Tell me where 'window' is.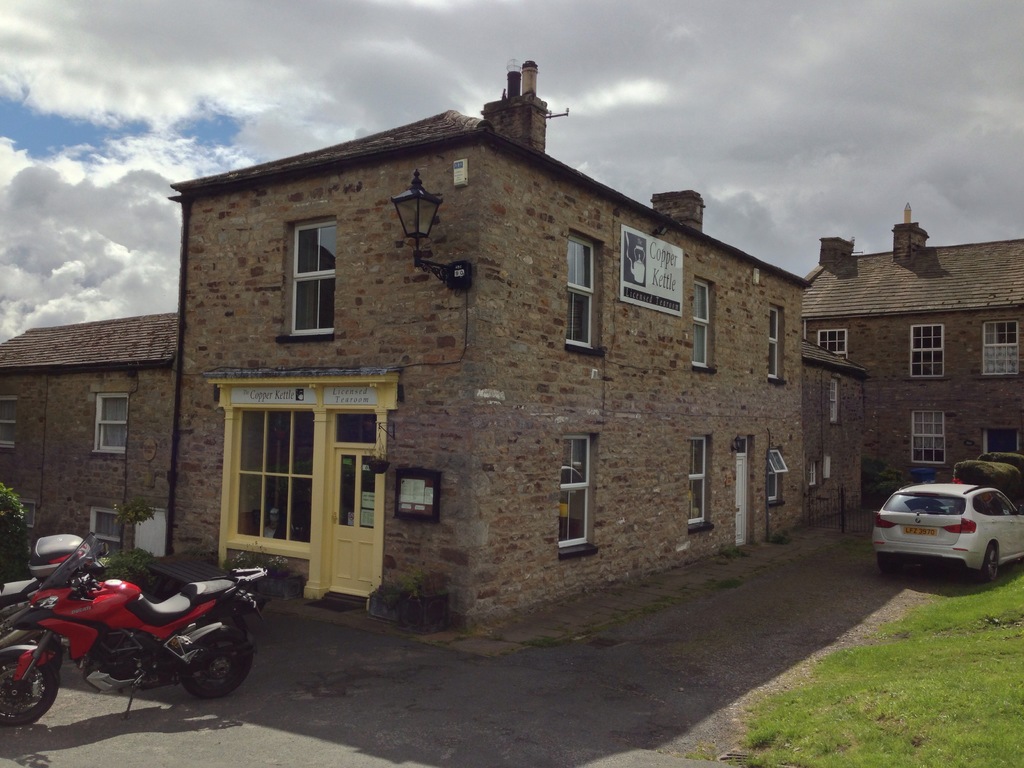
'window' is at 97 393 126 449.
